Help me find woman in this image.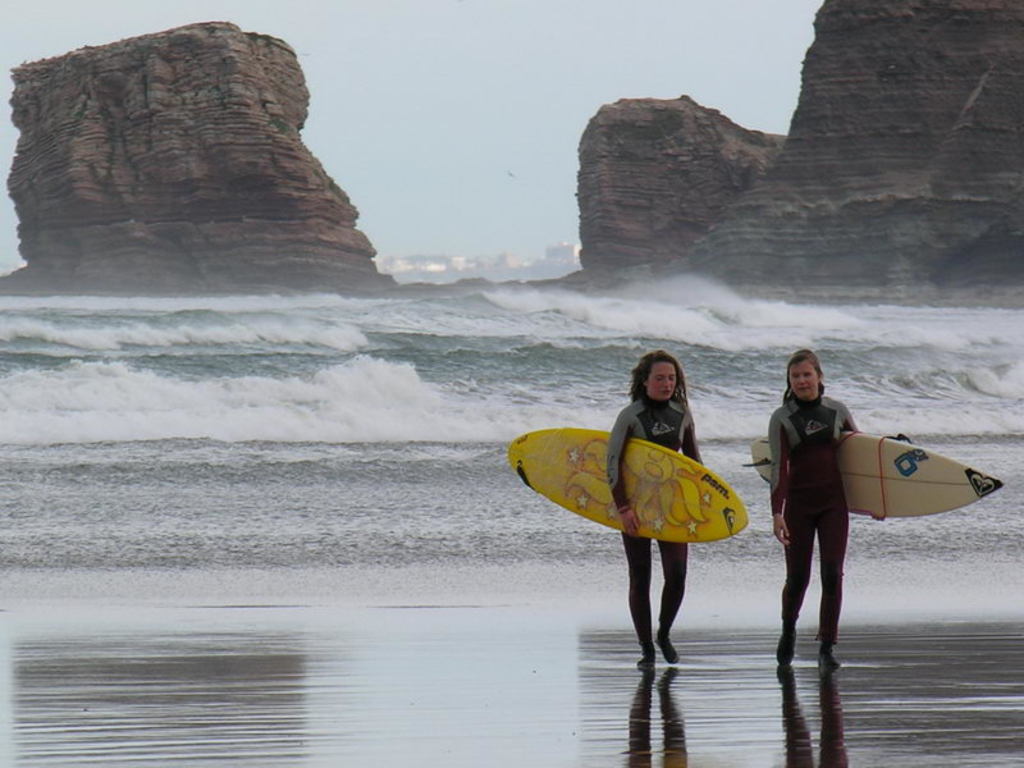
Found it: [left=607, top=352, right=708, bottom=667].
